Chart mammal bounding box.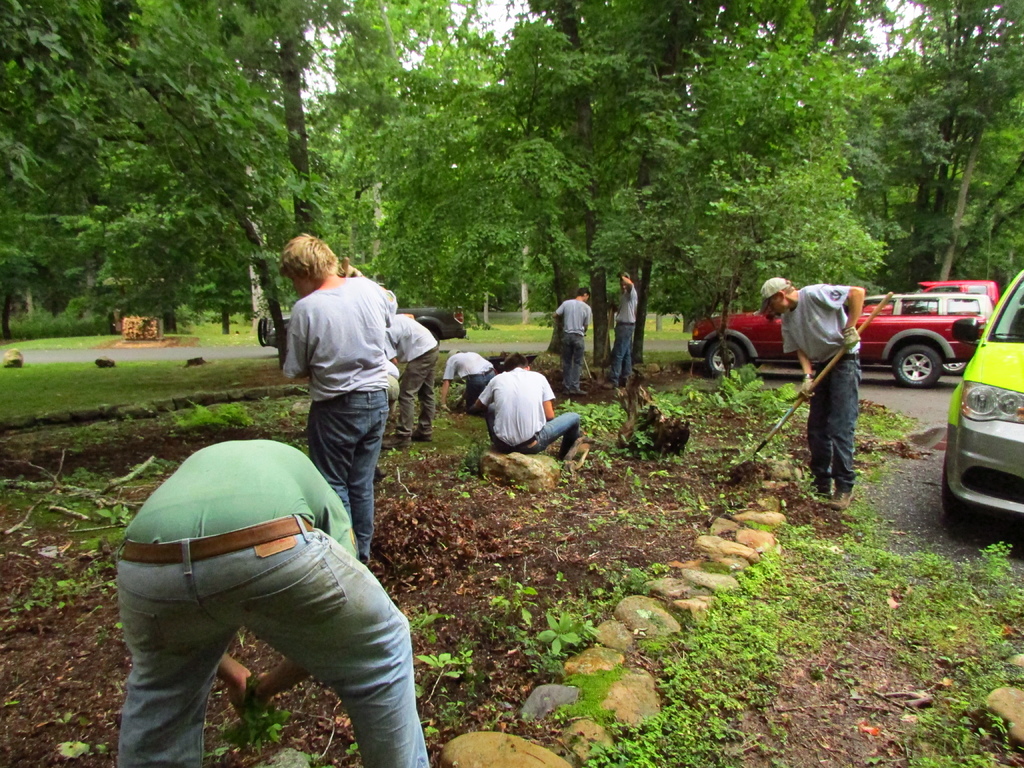
Charted: {"x1": 380, "y1": 304, "x2": 444, "y2": 442}.
